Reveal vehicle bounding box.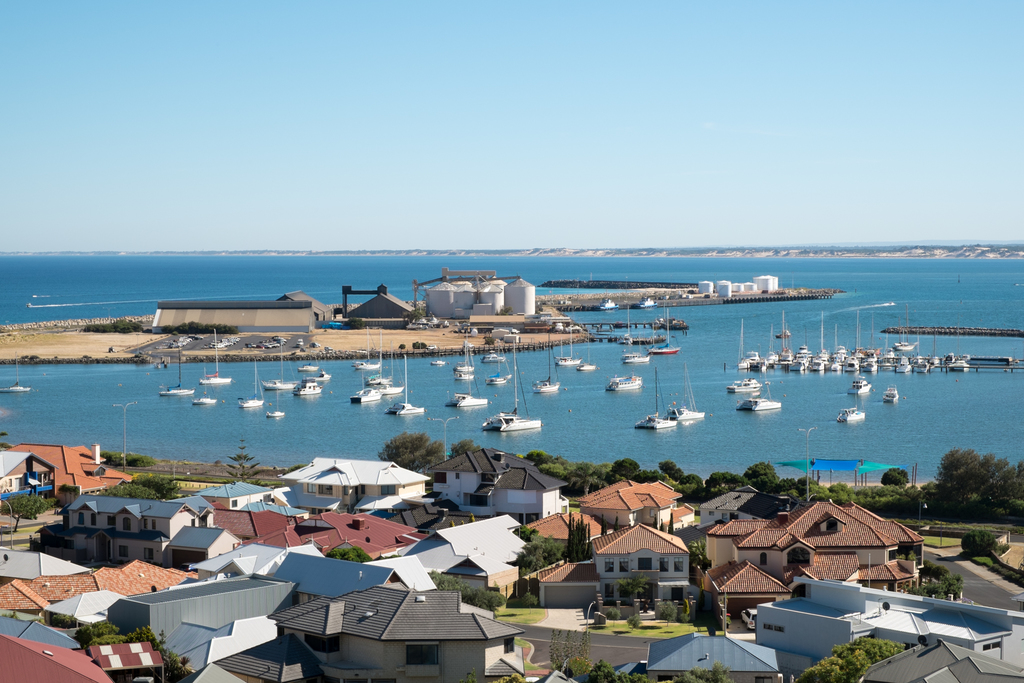
Revealed: BBox(531, 332, 561, 393).
